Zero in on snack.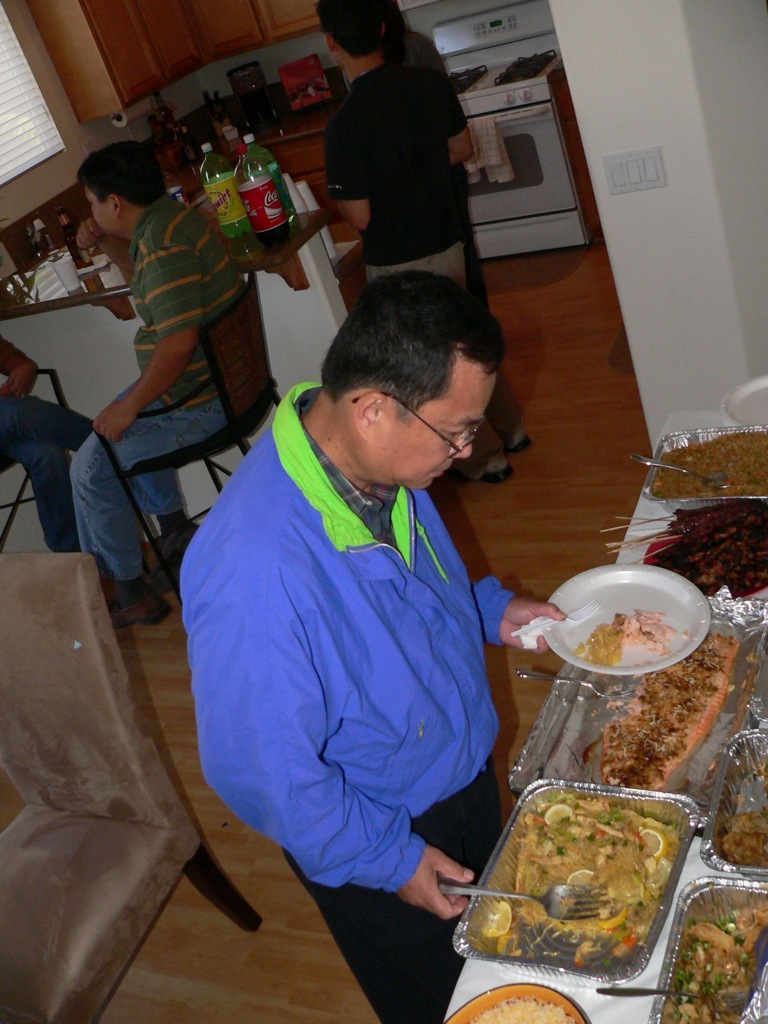
Zeroed in: <region>674, 904, 761, 1023</region>.
